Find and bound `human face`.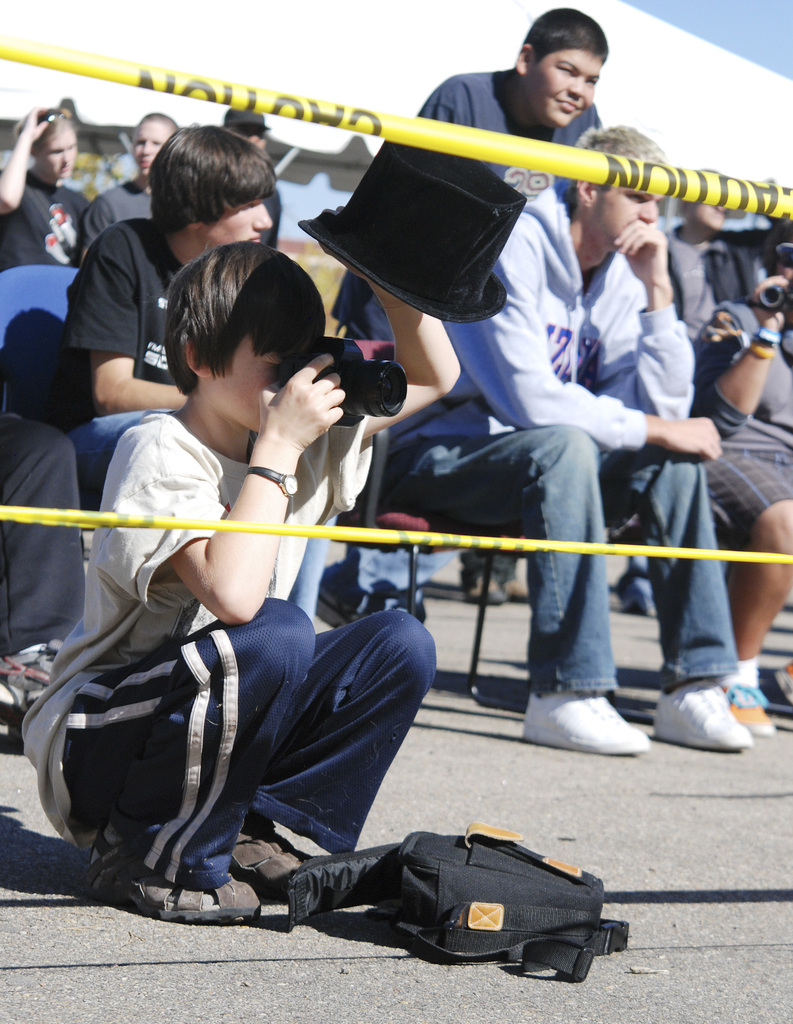
Bound: pyautogui.locateOnScreen(598, 166, 662, 249).
